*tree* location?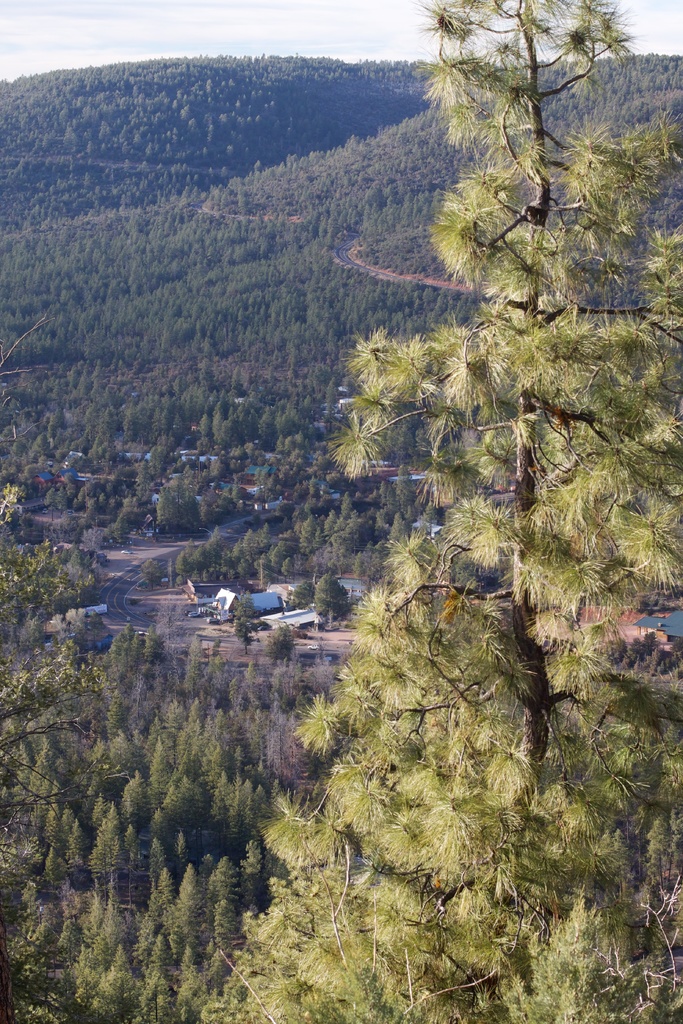
pyautogui.locateOnScreen(154, 733, 216, 840)
